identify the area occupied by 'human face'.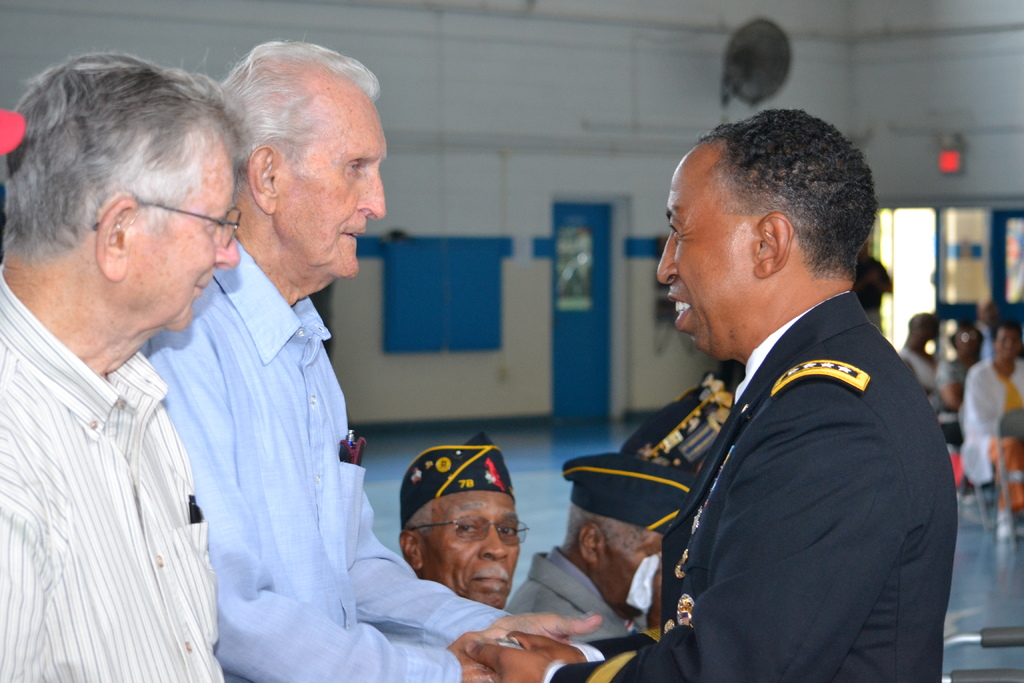
Area: (x1=656, y1=149, x2=752, y2=360).
